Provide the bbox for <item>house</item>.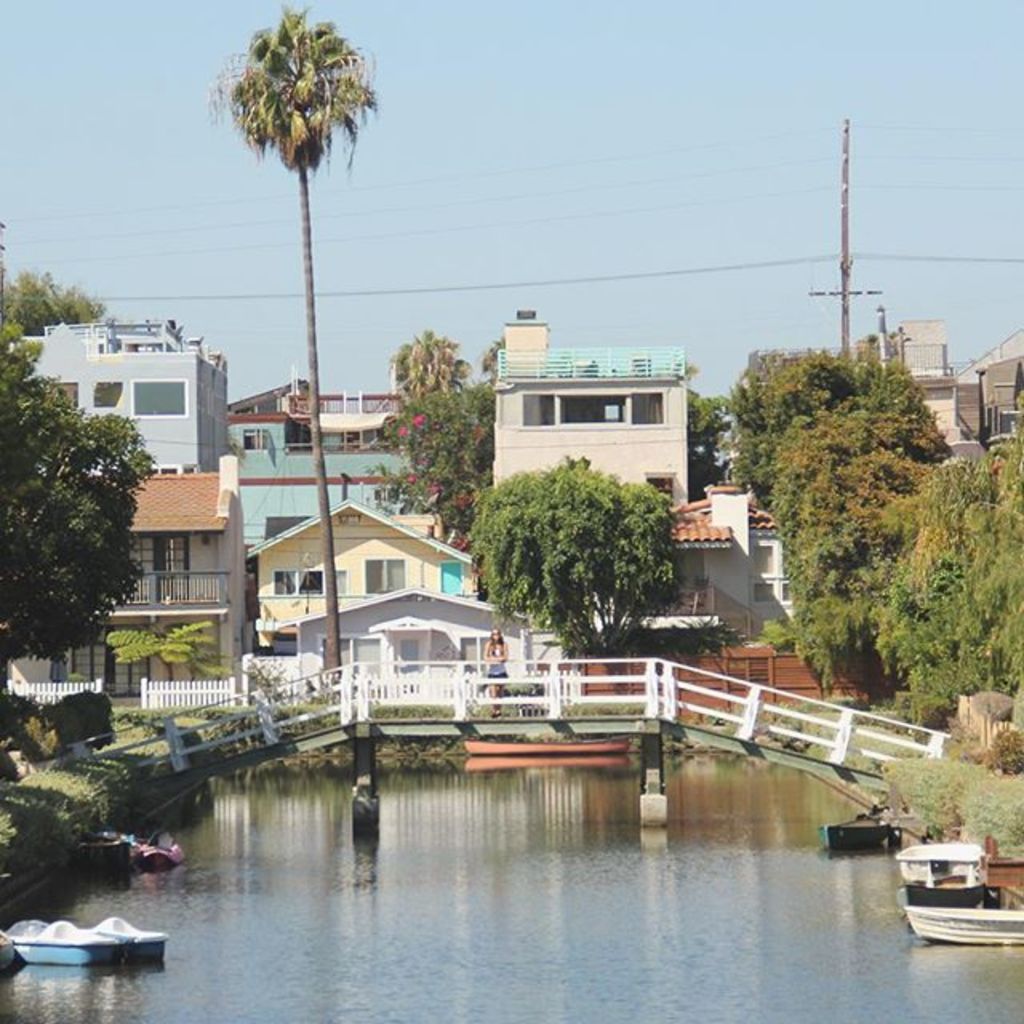
l=515, t=296, r=707, b=539.
